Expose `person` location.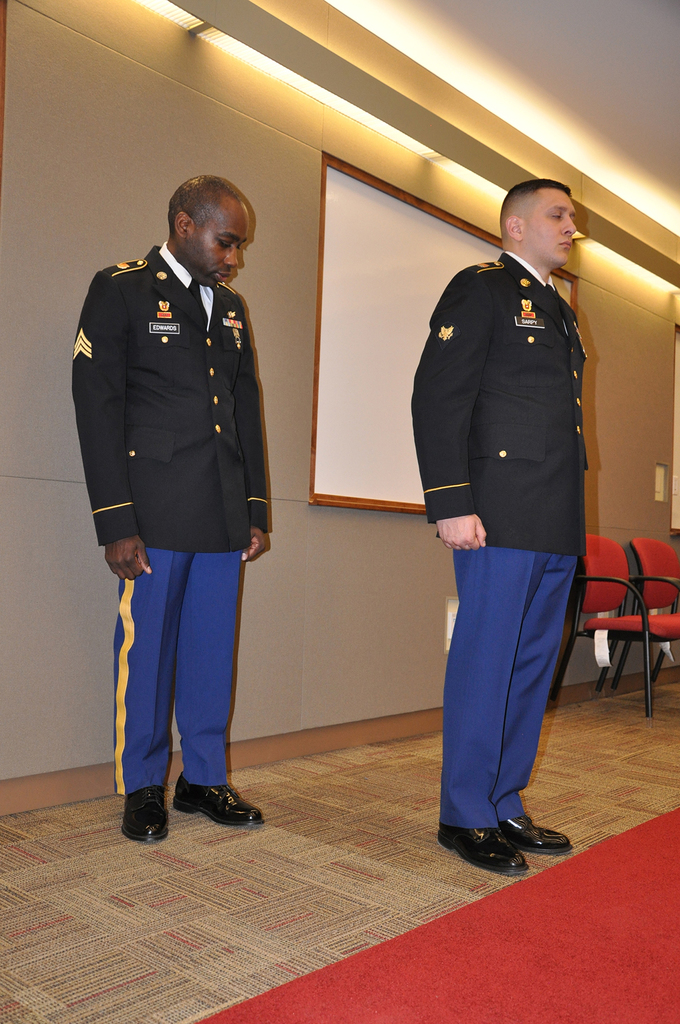
Exposed at [70, 151, 290, 821].
